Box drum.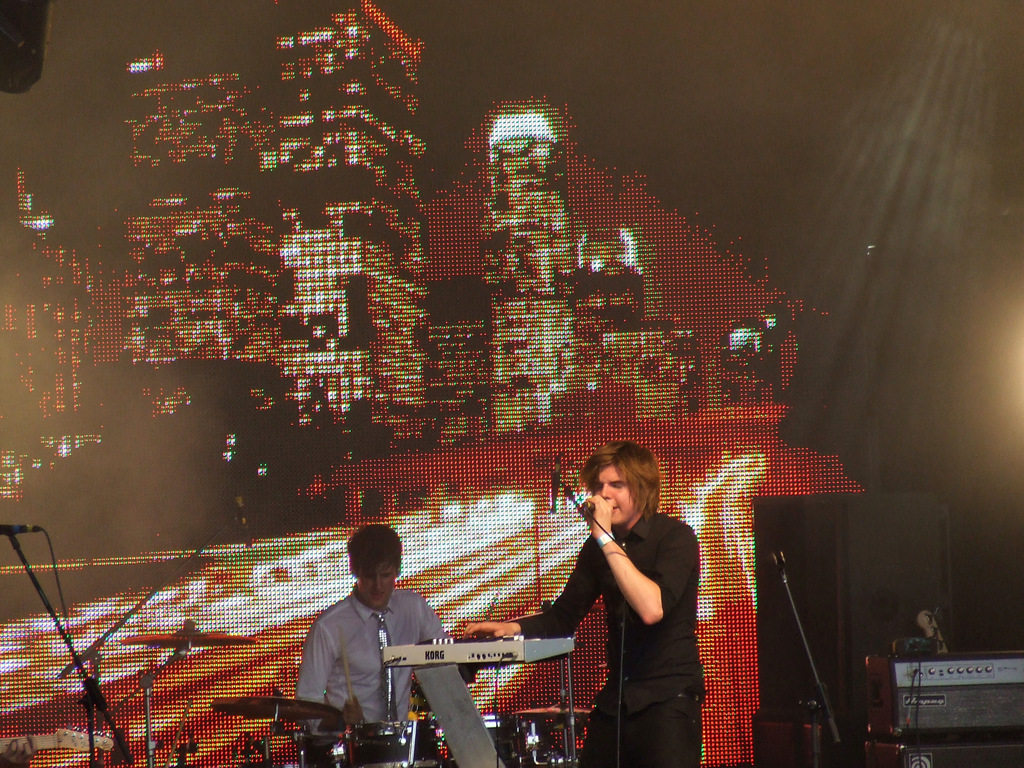
351, 720, 442, 767.
